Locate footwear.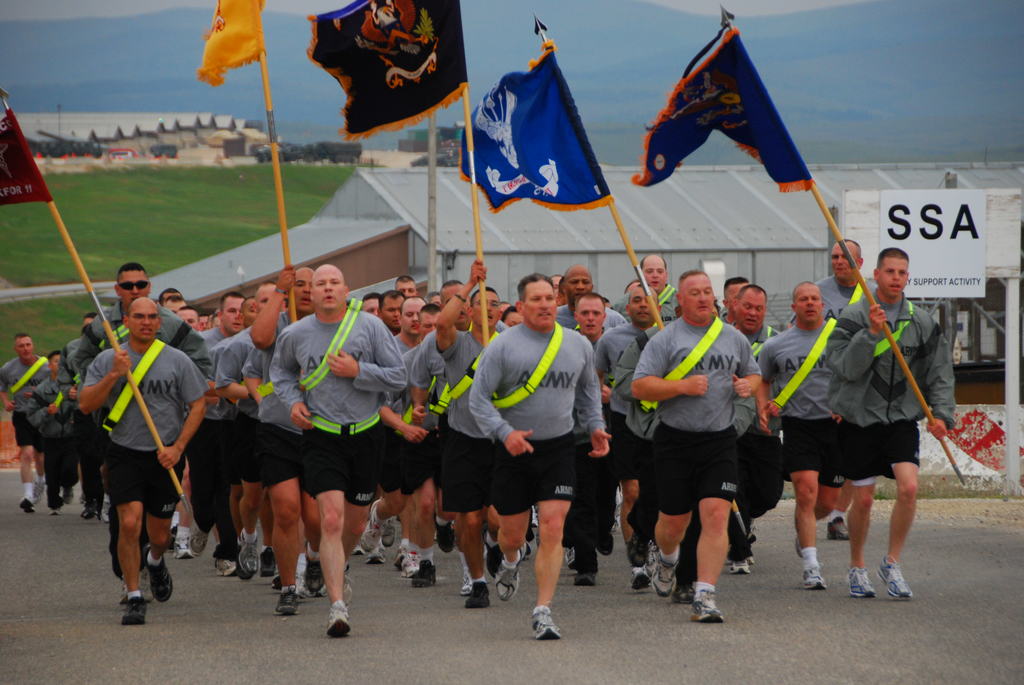
Bounding box: bbox=[467, 584, 492, 608].
